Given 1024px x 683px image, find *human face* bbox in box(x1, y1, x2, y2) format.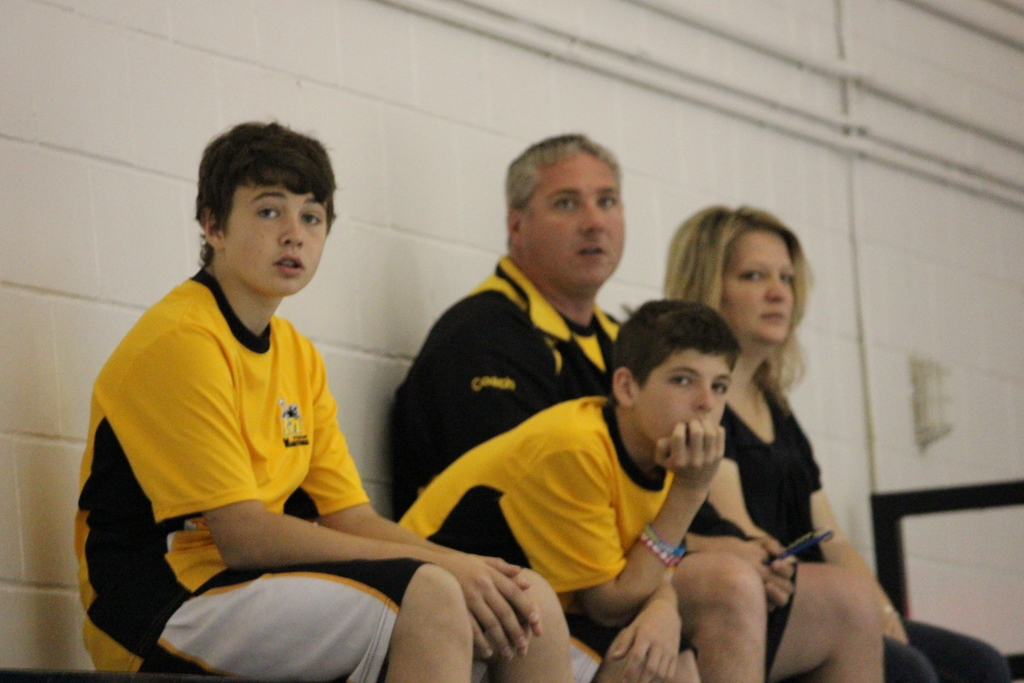
box(221, 179, 326, 295).
